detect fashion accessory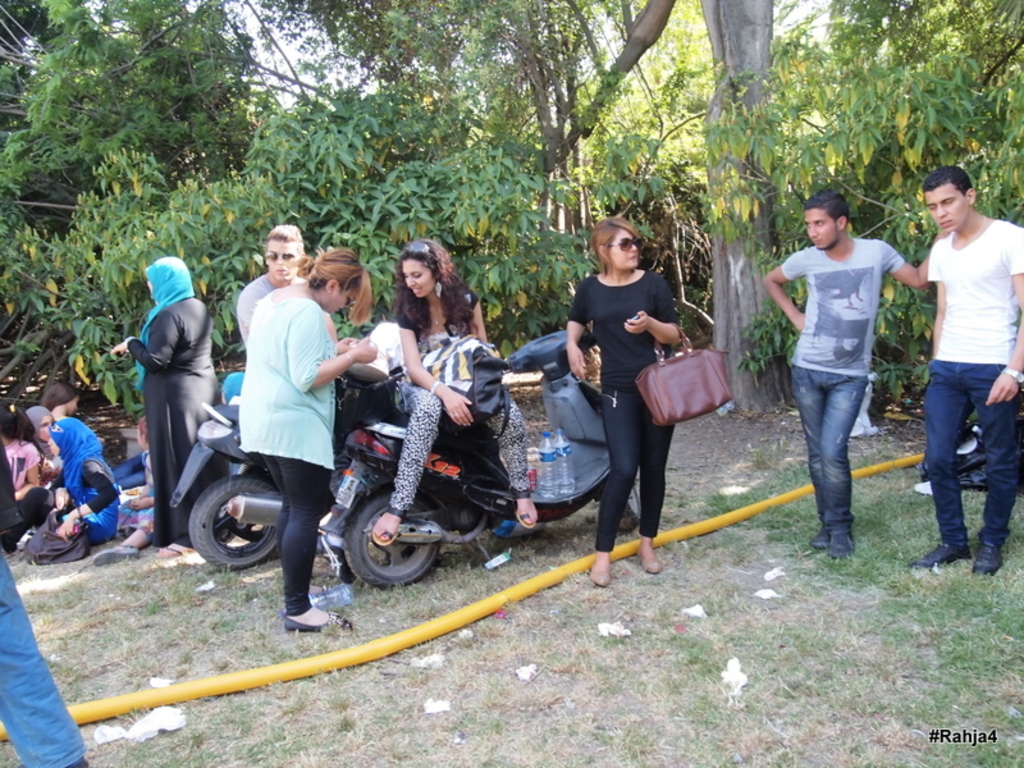
<region>22, 507, 95, 562</region>
